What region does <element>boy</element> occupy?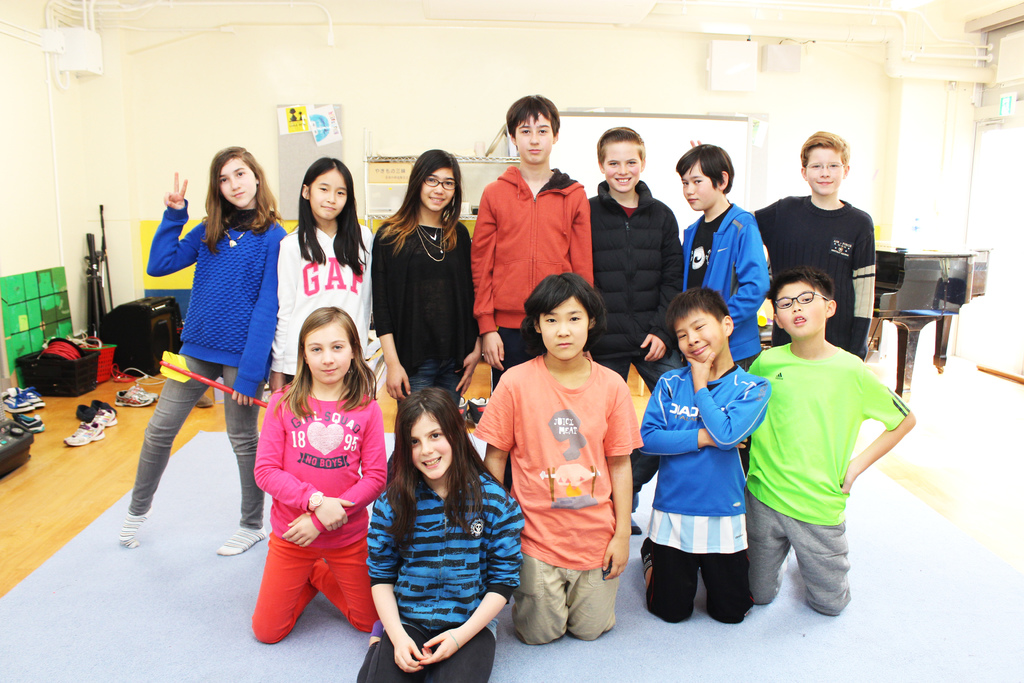
locate(472, 272, 641, 647).
